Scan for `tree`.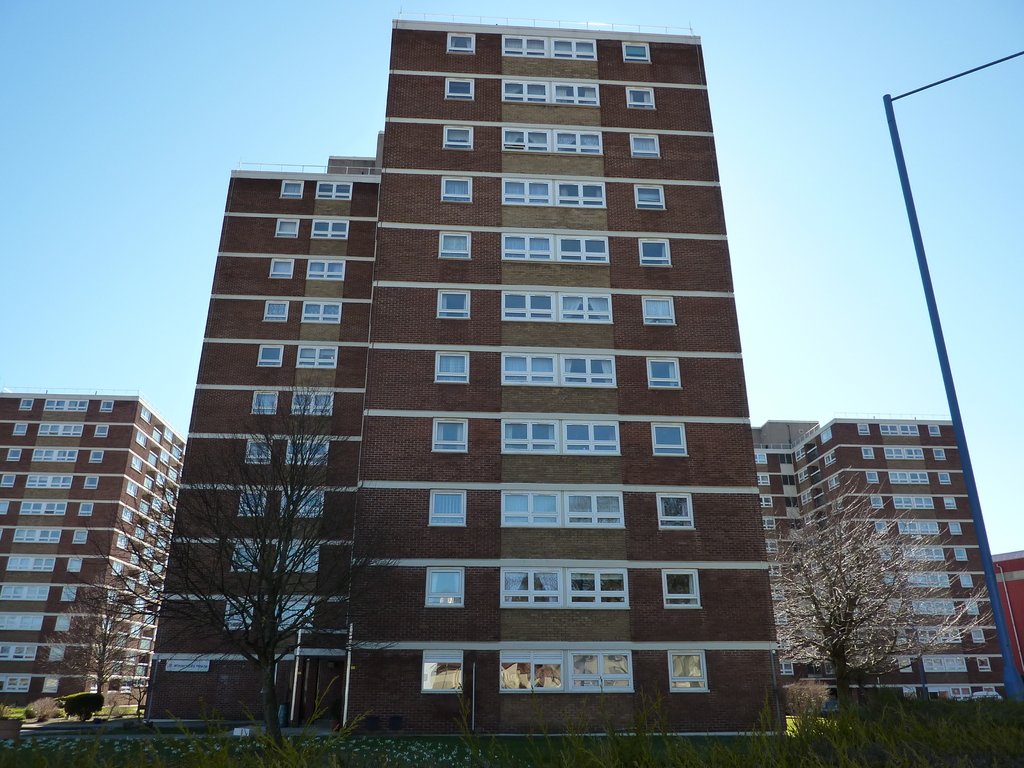
Scan result: 37, 573, 156, 701.
